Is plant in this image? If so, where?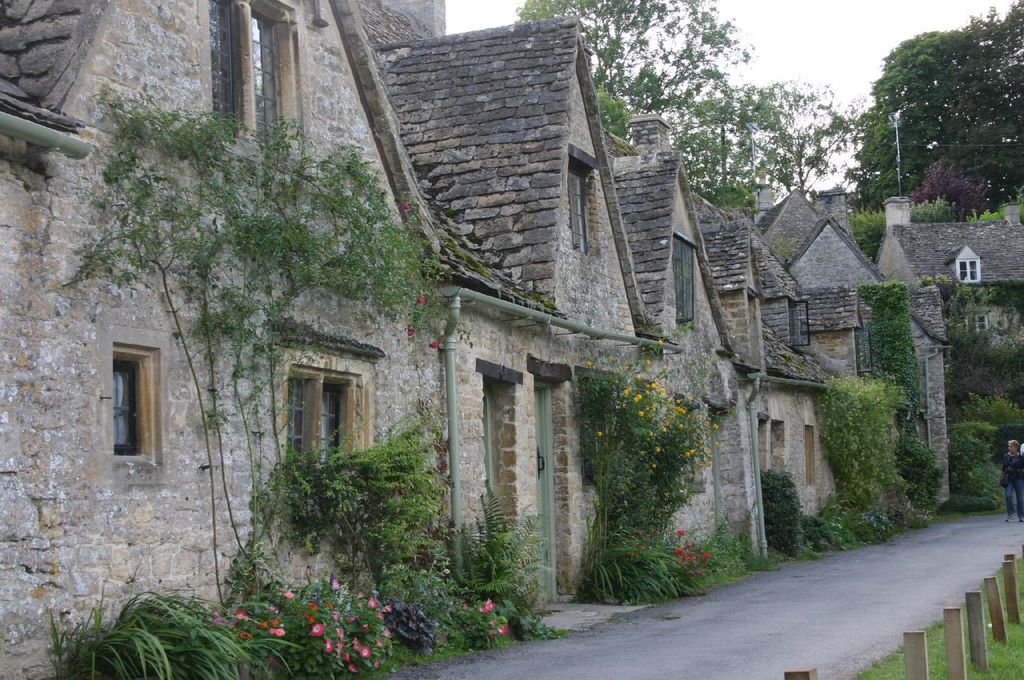
Yes, at 450, 483, 564, 641.
